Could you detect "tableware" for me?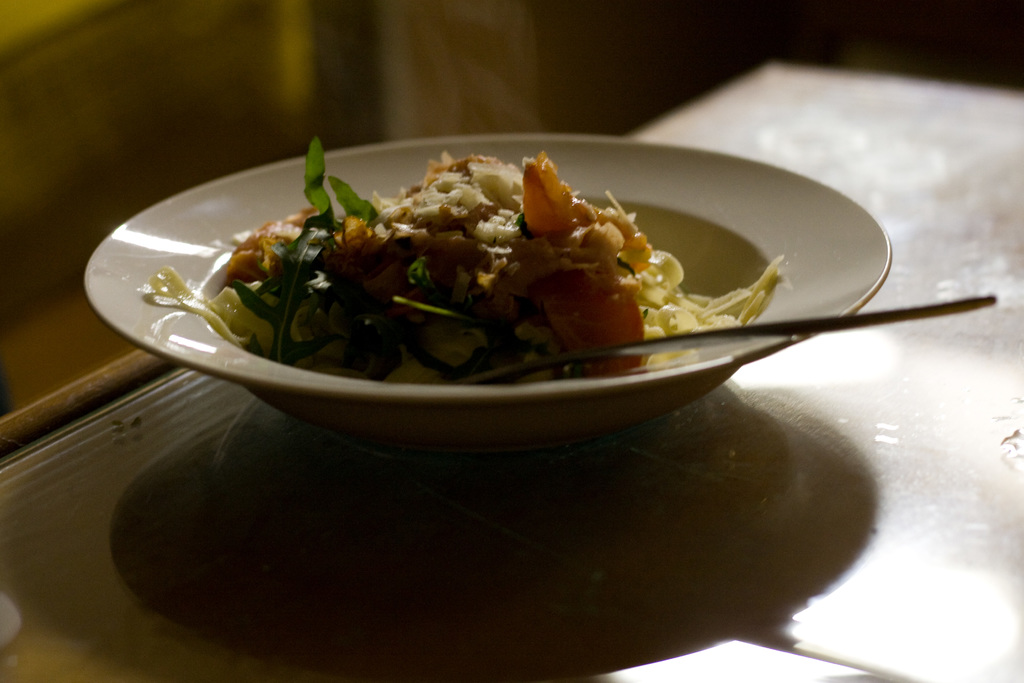
Detection result: pyautogui.locateOnScreen(81, 130, 893, 454).
